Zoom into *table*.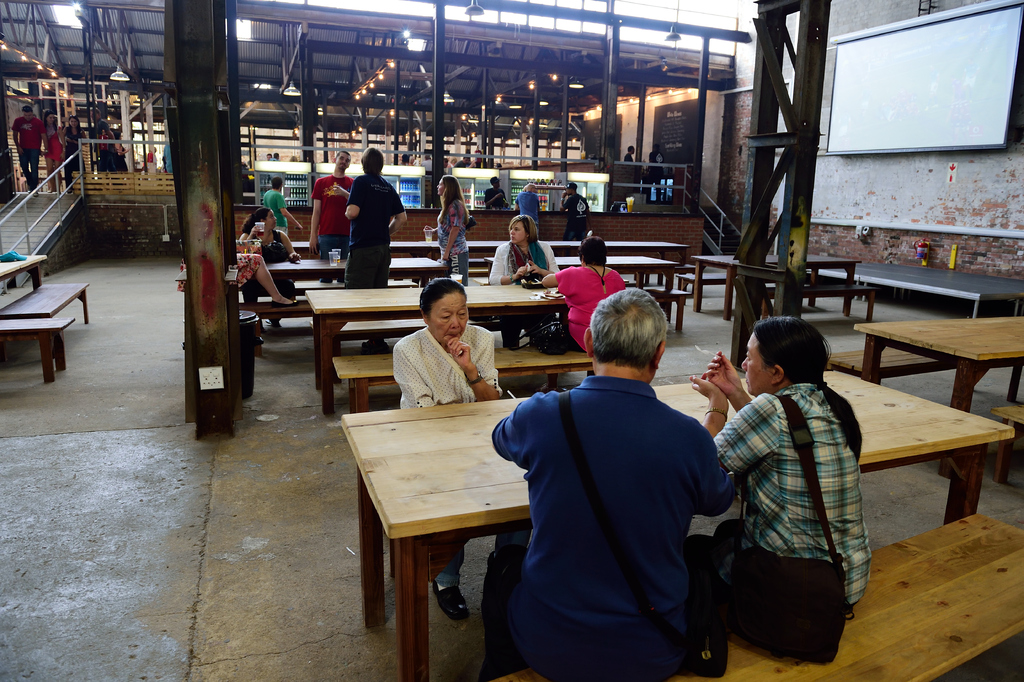
Zoom target: [left=855, top=316, right=1023, bottom=480].
